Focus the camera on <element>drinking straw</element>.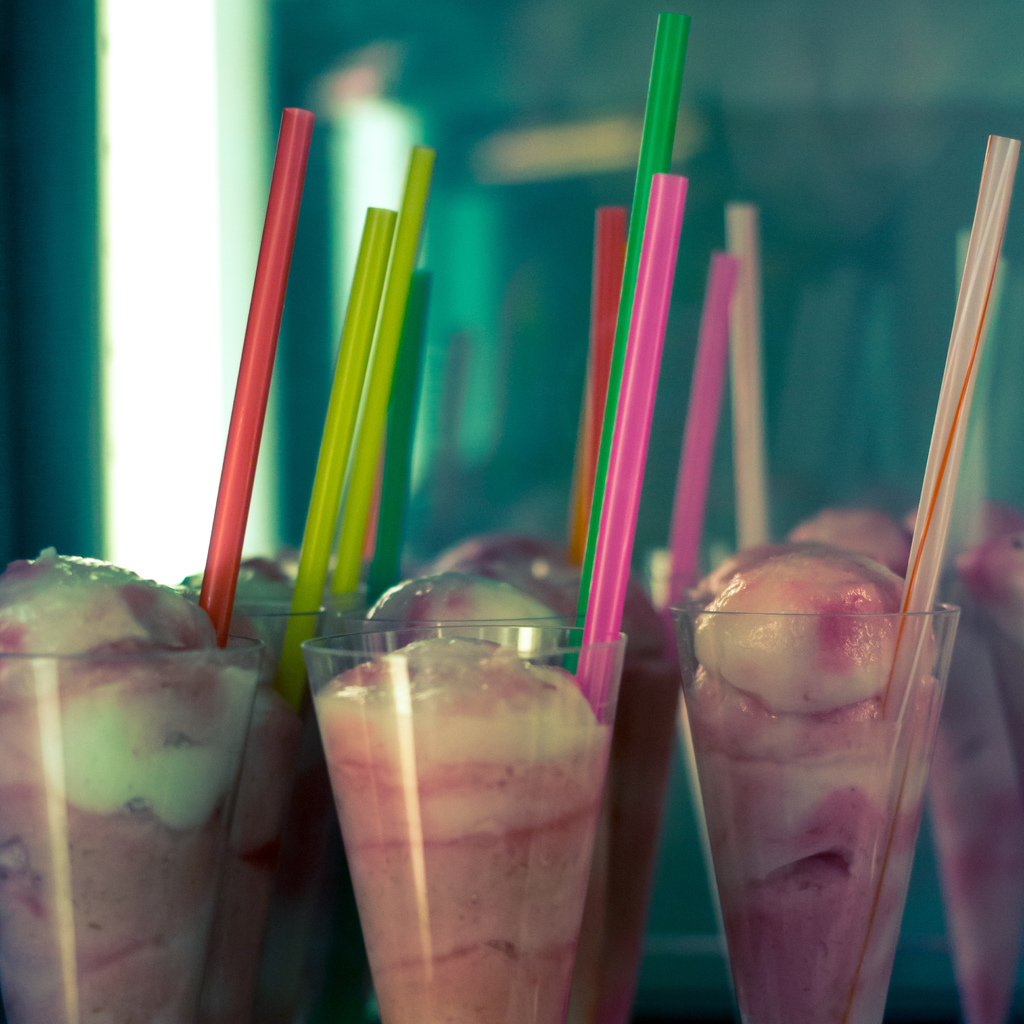
Focus region: {"left": 367, "top": 400, "right": 393, "bottom": 552}.
